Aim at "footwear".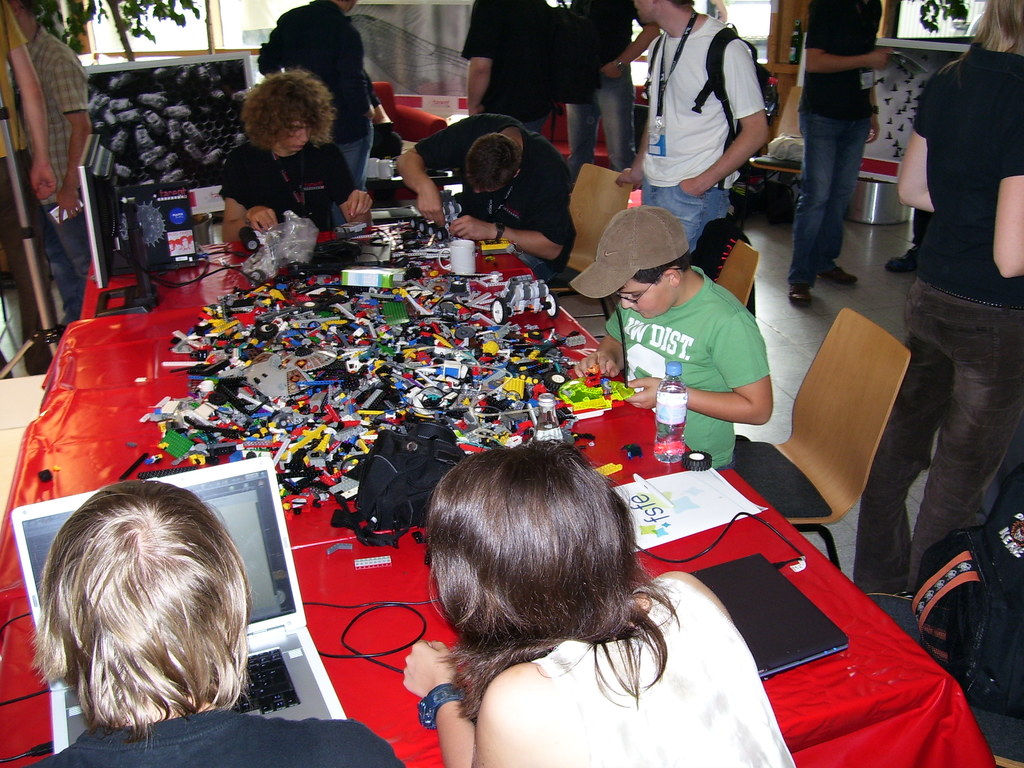
Aimed at 787,282,812,307.
